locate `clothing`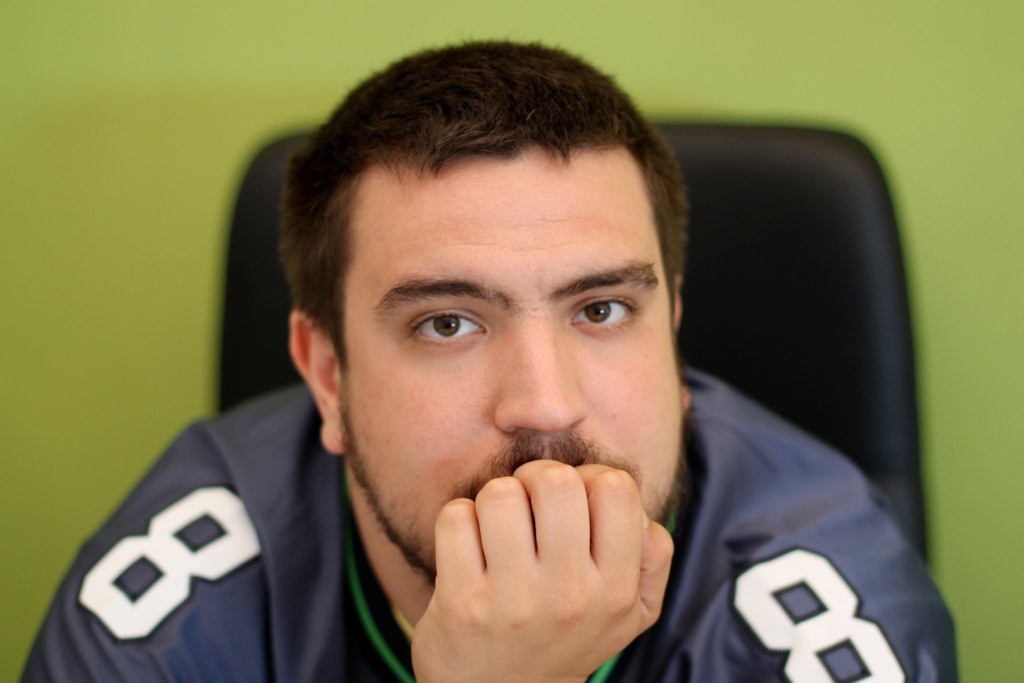
box(7, 384, 960, 682)
